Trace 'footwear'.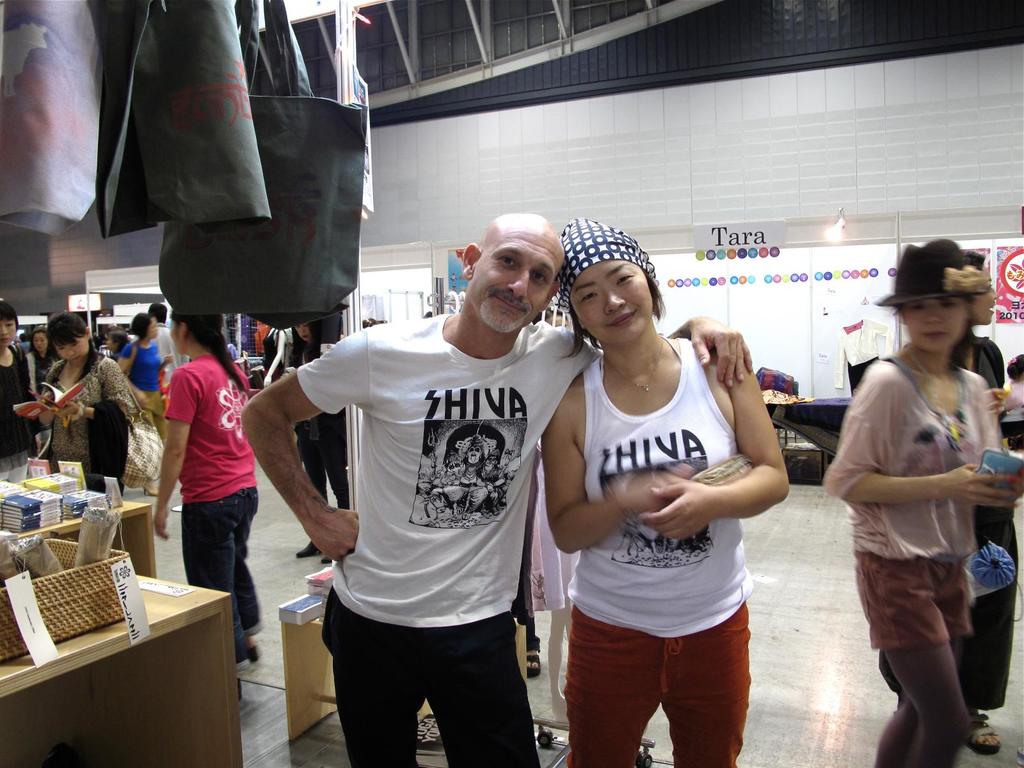
Traced to 527 639 541 677.
